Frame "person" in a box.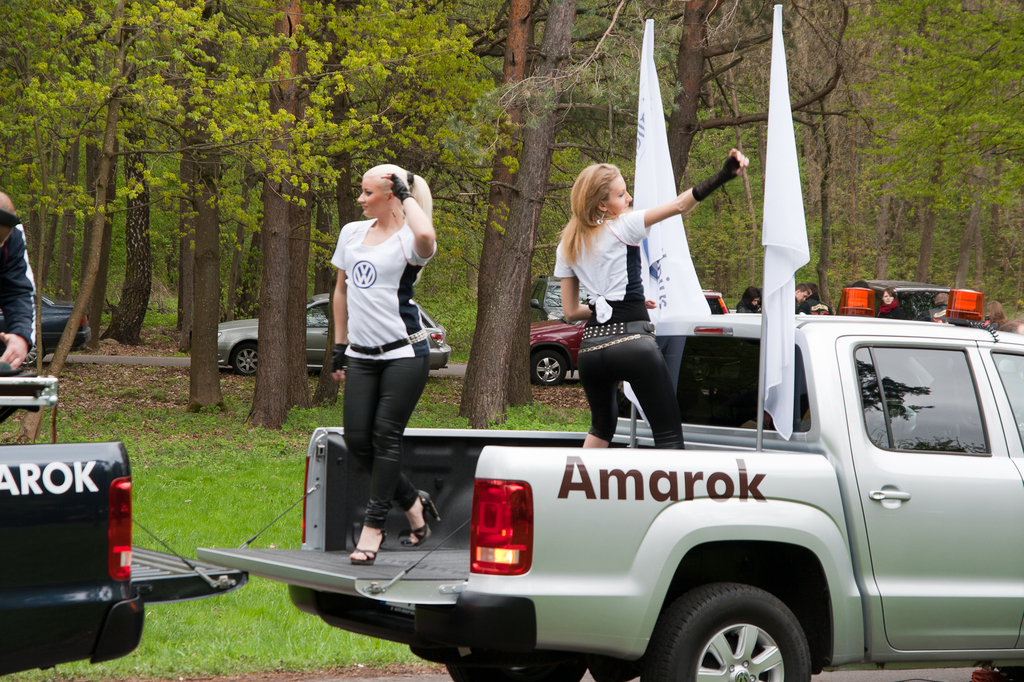
region(988, 302, 1002, 320).
